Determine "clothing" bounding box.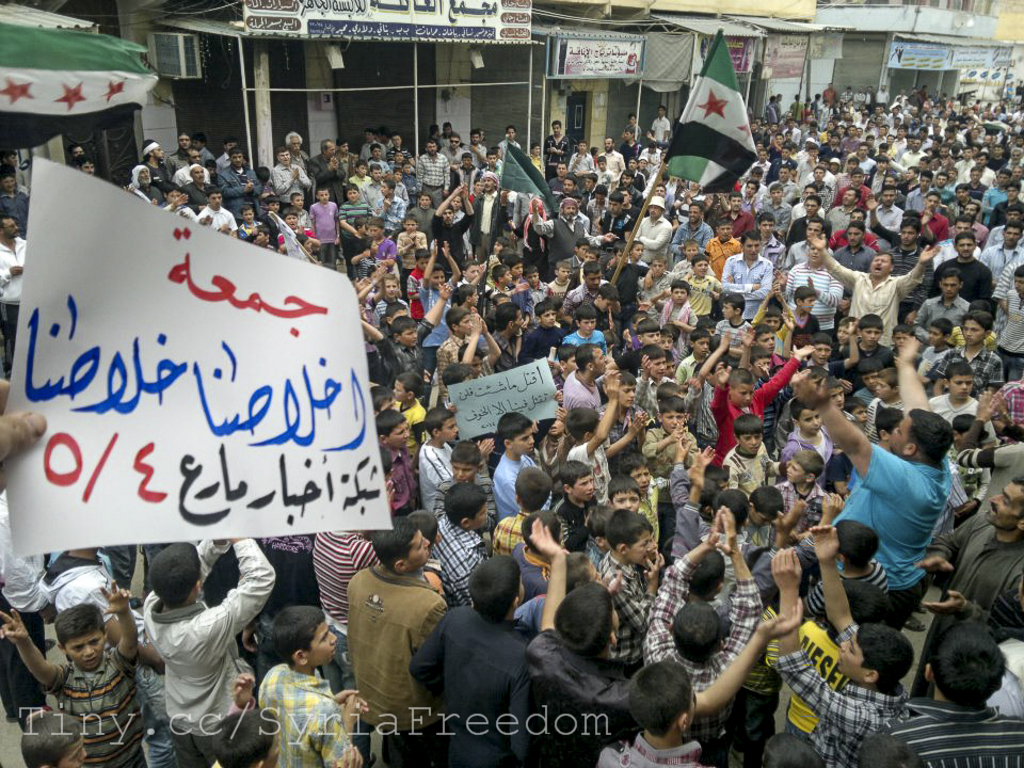
Determined: select_region(782, 261, 837, 333).
